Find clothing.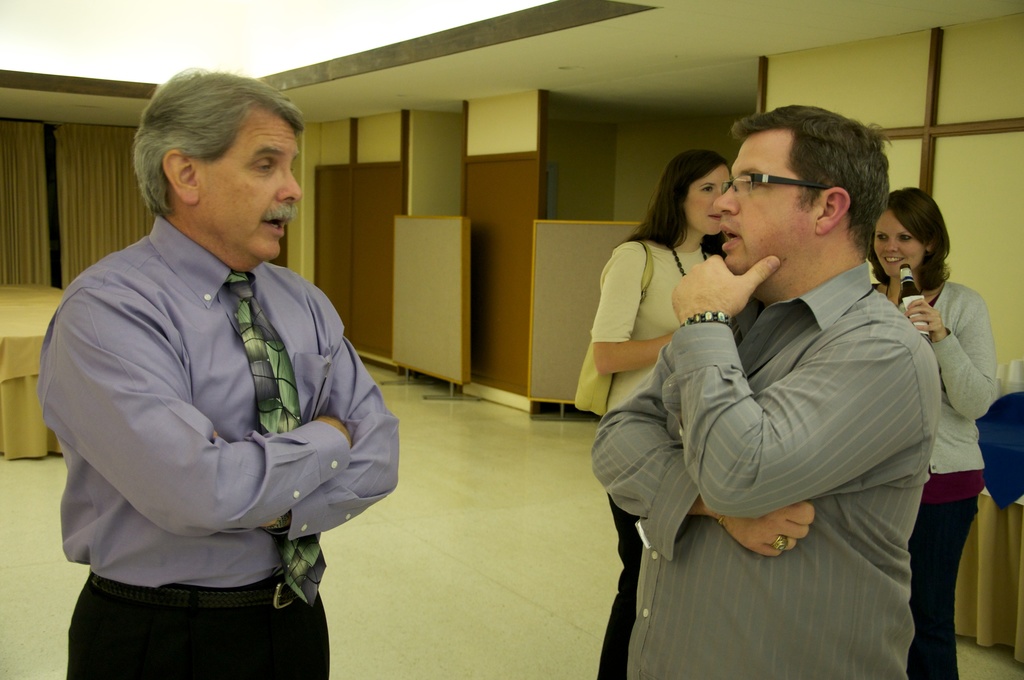
pyautogui.locateOnScreen(574, 239, 758, 679).
